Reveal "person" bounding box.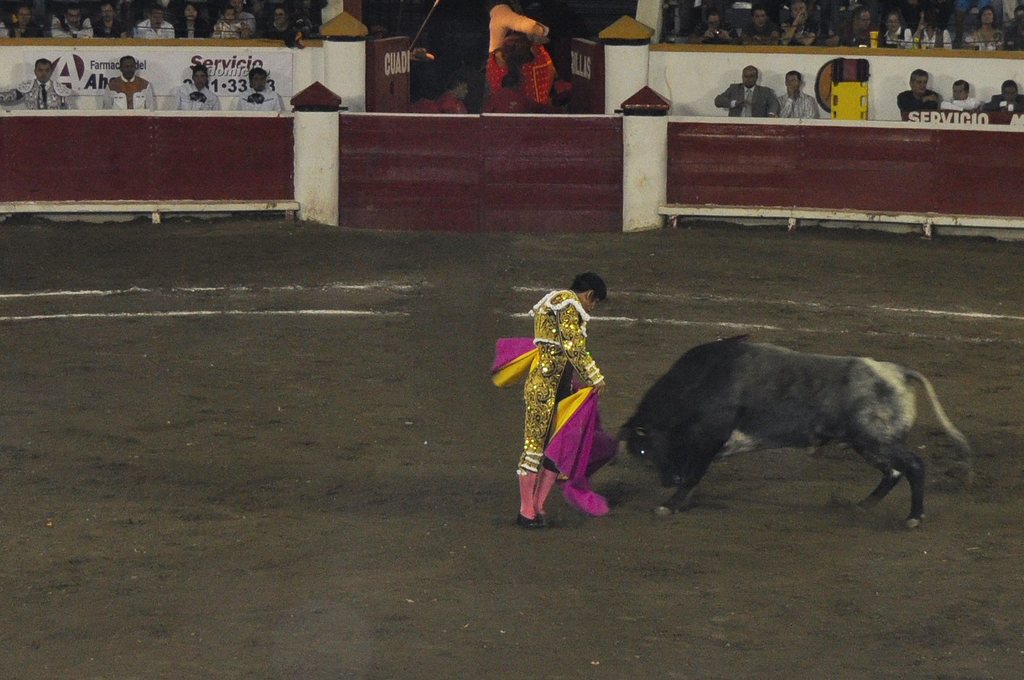
Revealed: <box>427,76,474,120</box>.
